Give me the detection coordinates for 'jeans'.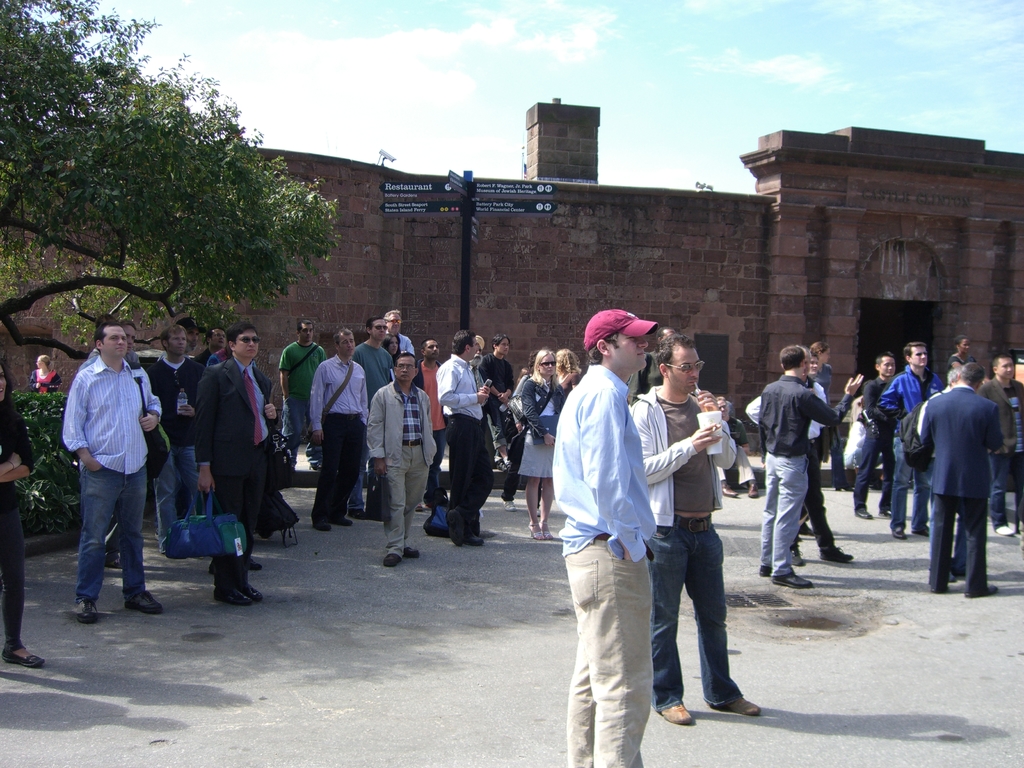
890:435:932:532.
